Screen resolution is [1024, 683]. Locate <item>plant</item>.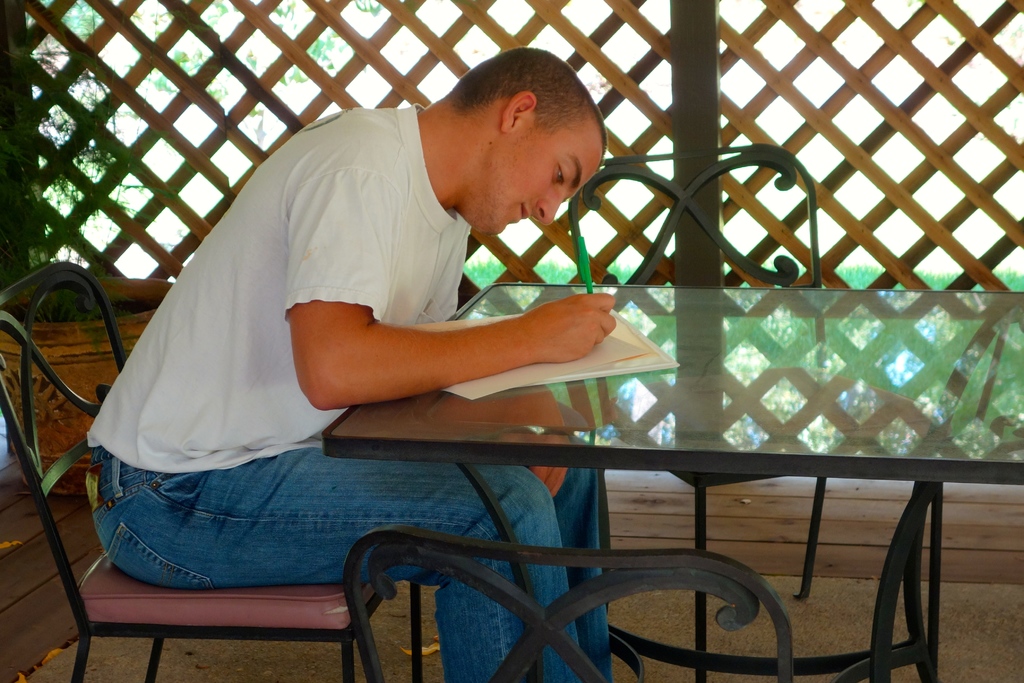
rect(0, 14, 170, 273).
